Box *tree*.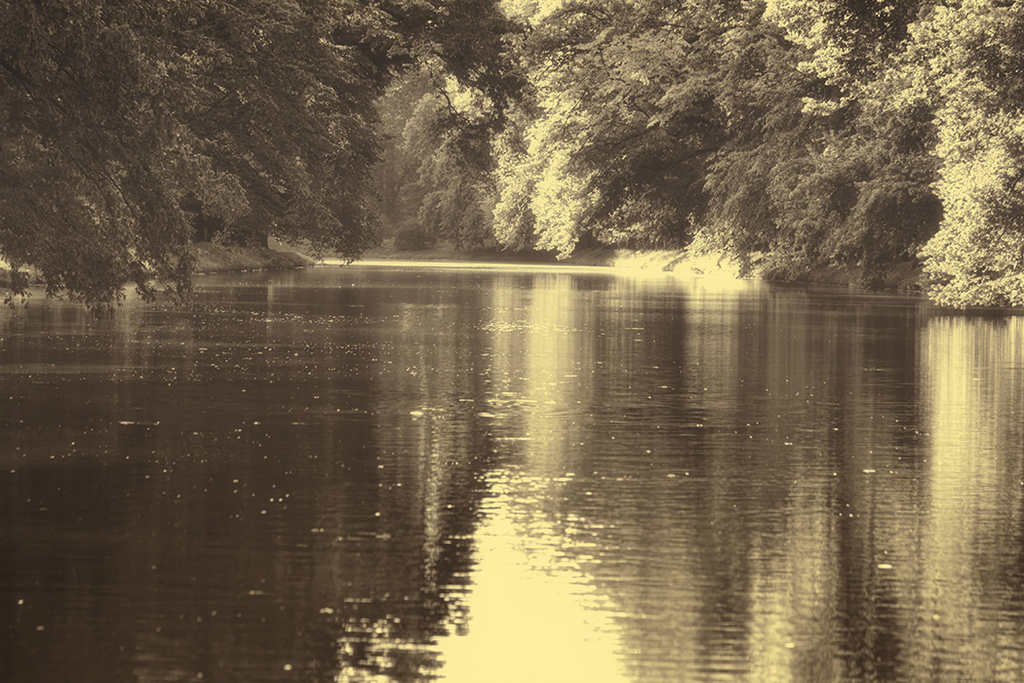
x1=388, y1=0, x2=591, y2=259.
